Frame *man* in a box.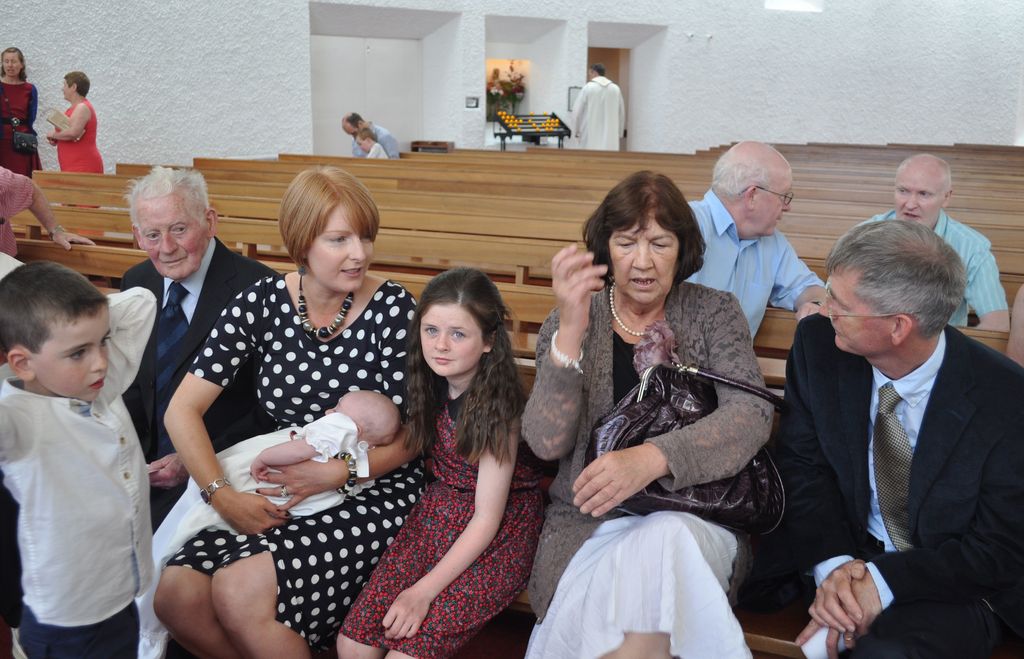
box(342, 112, 402, 157).
